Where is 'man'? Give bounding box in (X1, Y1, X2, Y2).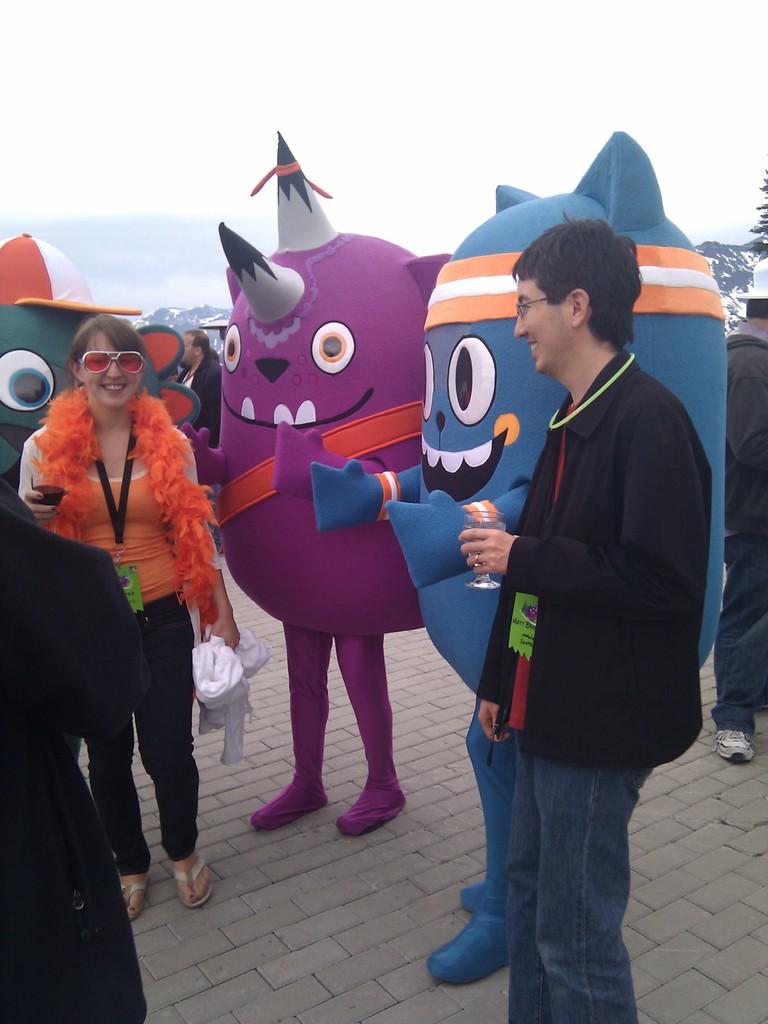
(429, 167, 725, 973).
